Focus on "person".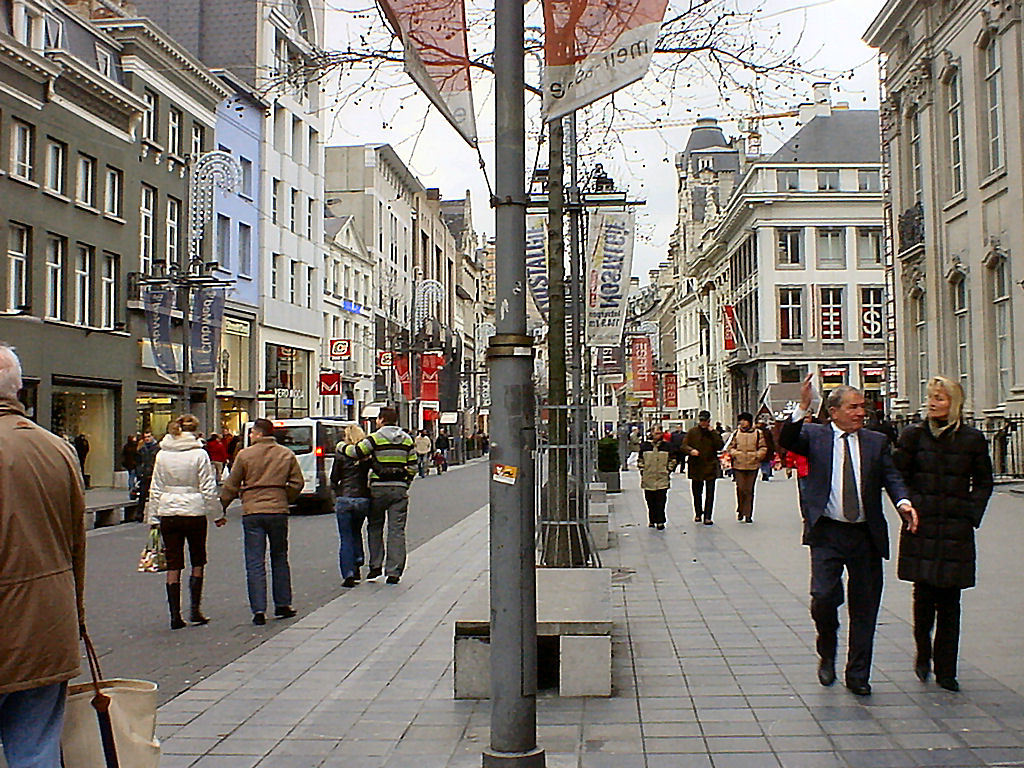
Focused at [x1=148, y1=410, x2=229, y2=629].
